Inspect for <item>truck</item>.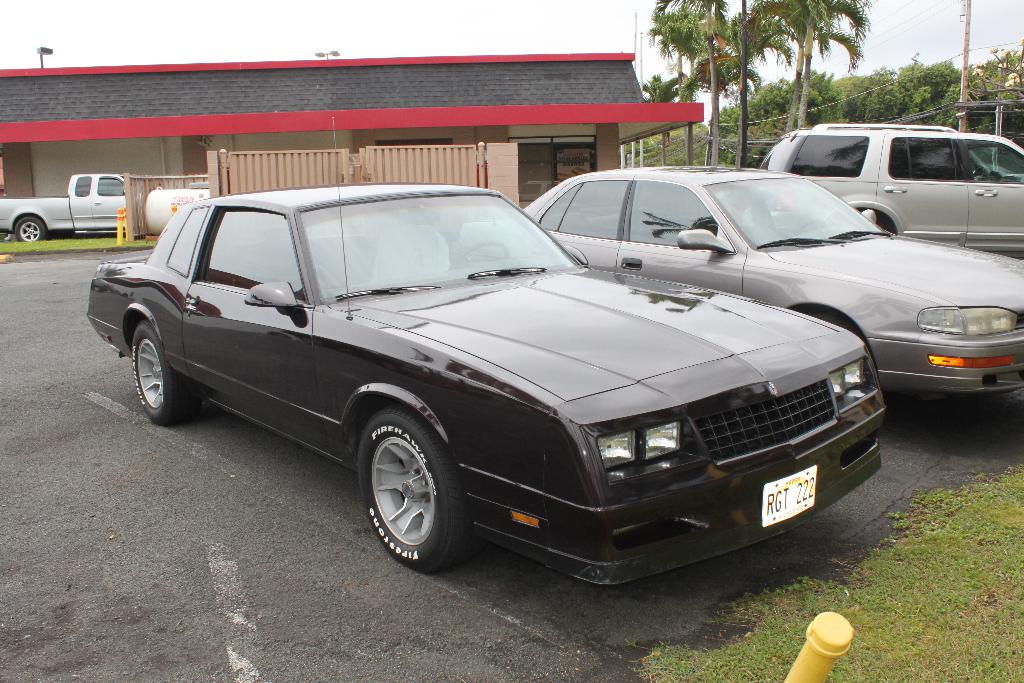
Inspection: <region>14, 161, 159, 242</region>.
